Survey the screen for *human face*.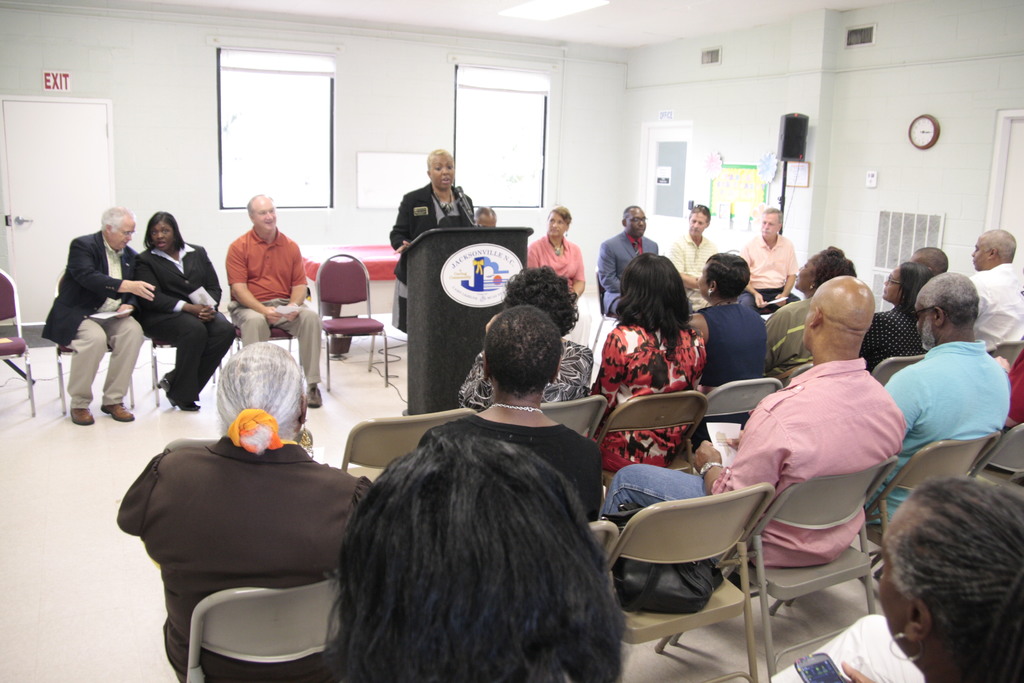
Survey found: <box>883,268,897,296</box>.
